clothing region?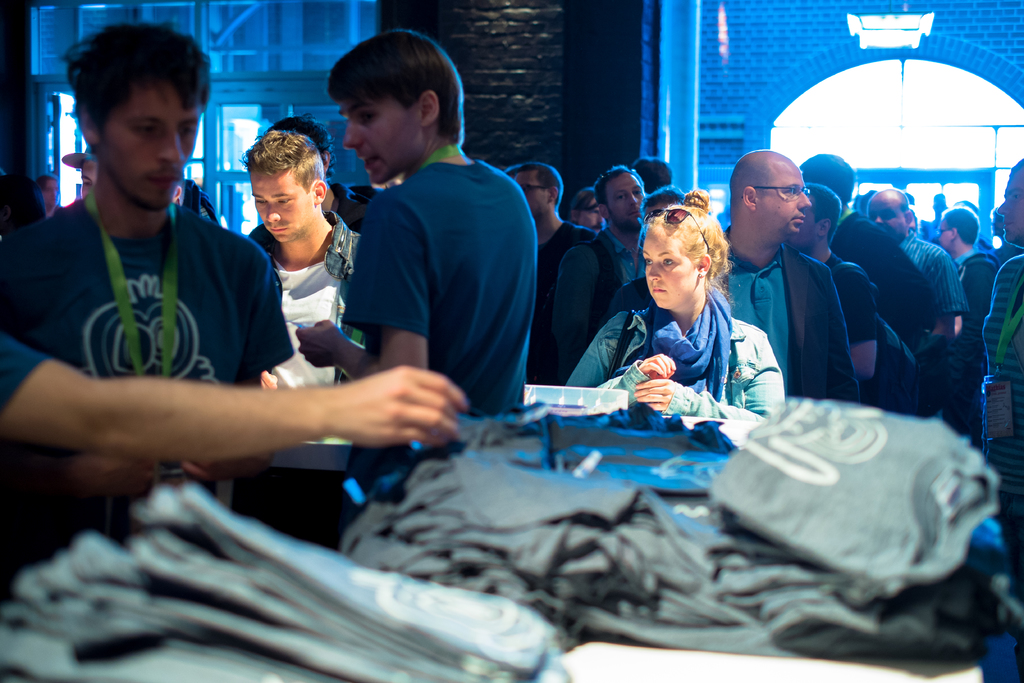
bbox=[328, 181, 371, 236]
